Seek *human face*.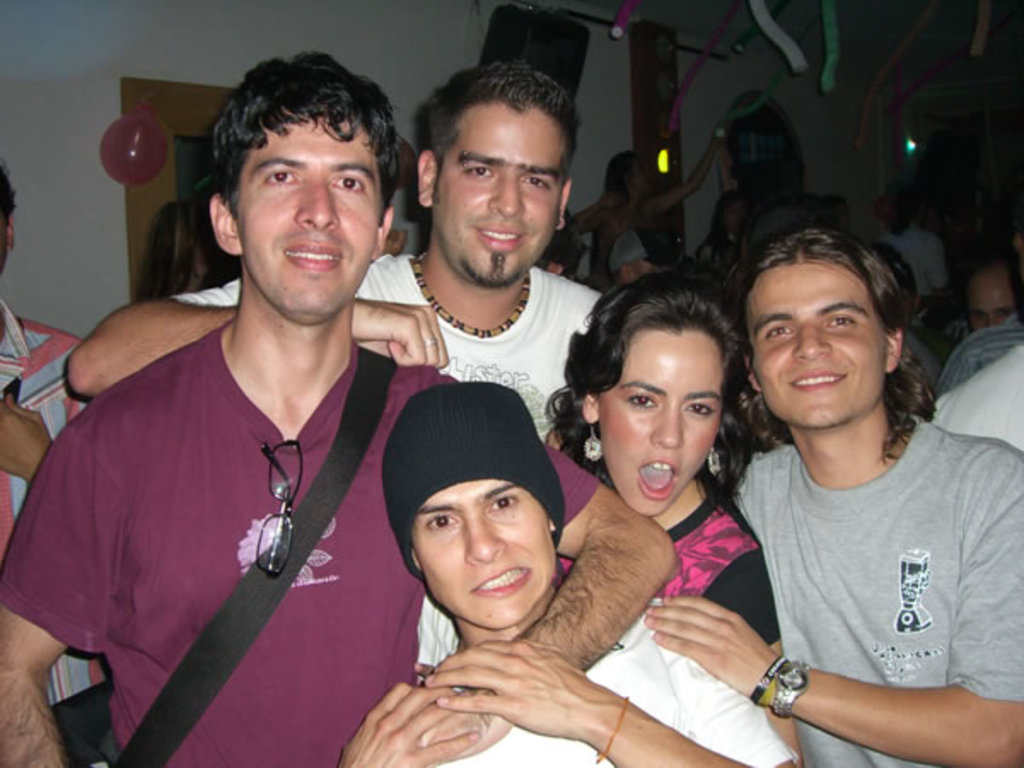
Rect(635, 172, 650, 188).
